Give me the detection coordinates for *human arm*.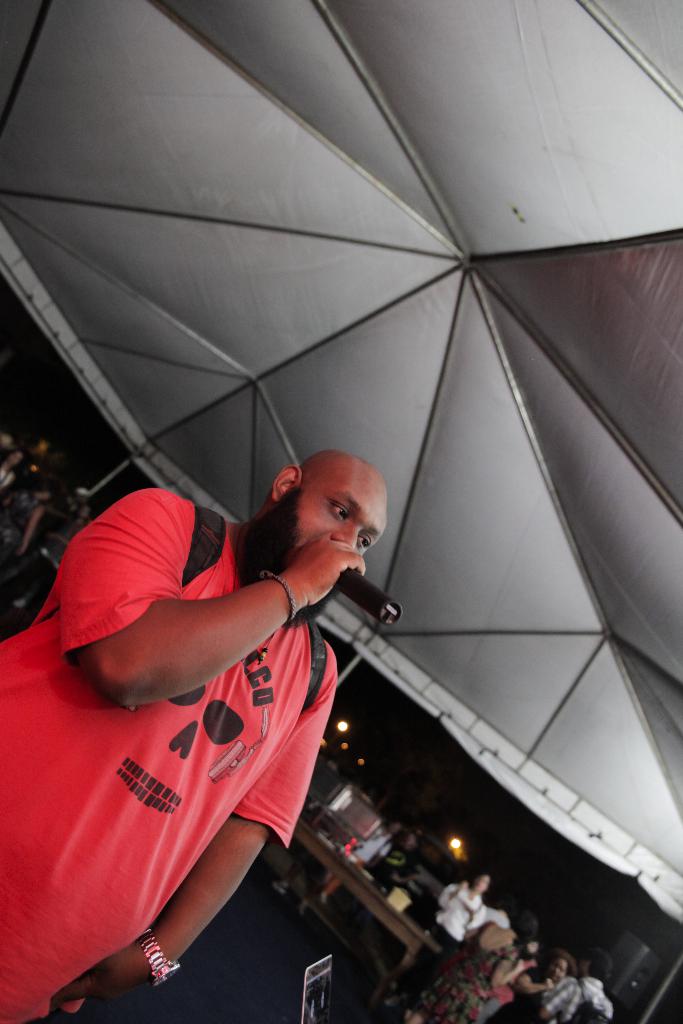
region(520, 961, 555, 998).
